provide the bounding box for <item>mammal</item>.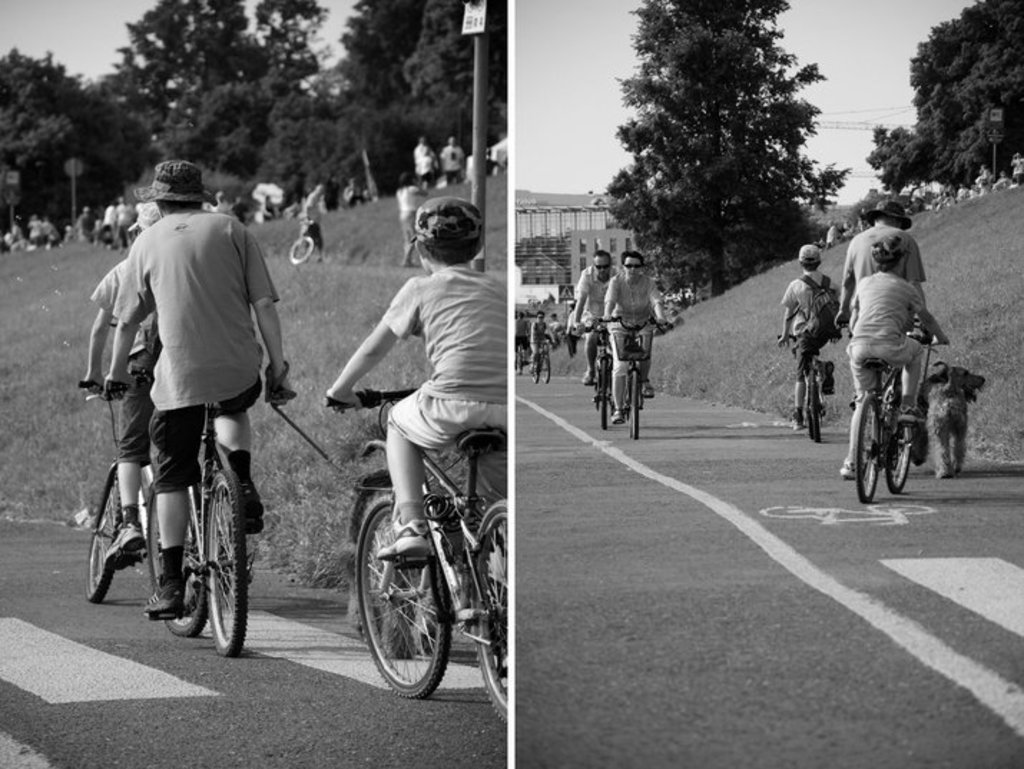
crop(395, 169, 431, 256).
